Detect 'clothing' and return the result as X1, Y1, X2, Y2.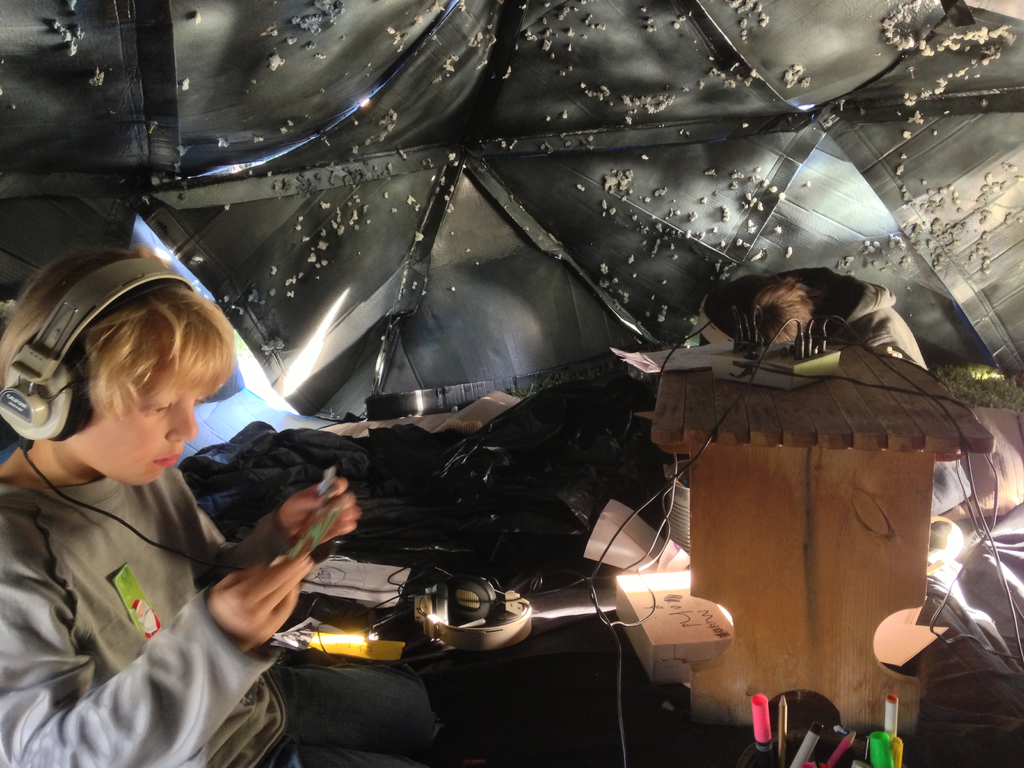
242, 667, 438, 767.
